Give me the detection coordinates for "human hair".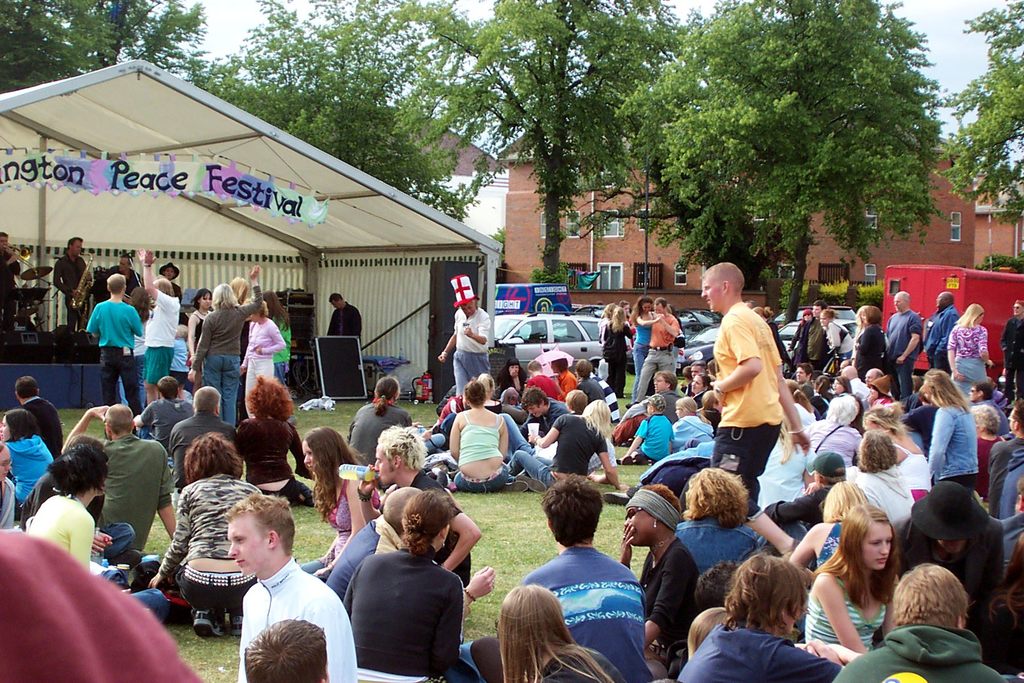
BBox(243, 370, 295, 424).
